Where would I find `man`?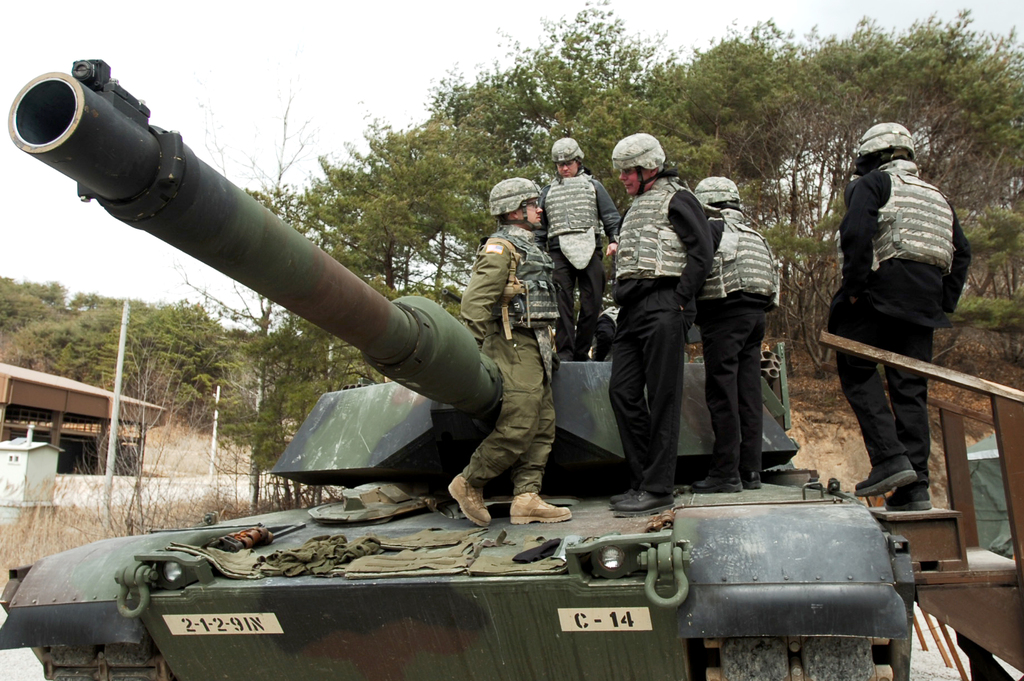
At left=446, top=177, right=572, bottom=526.
